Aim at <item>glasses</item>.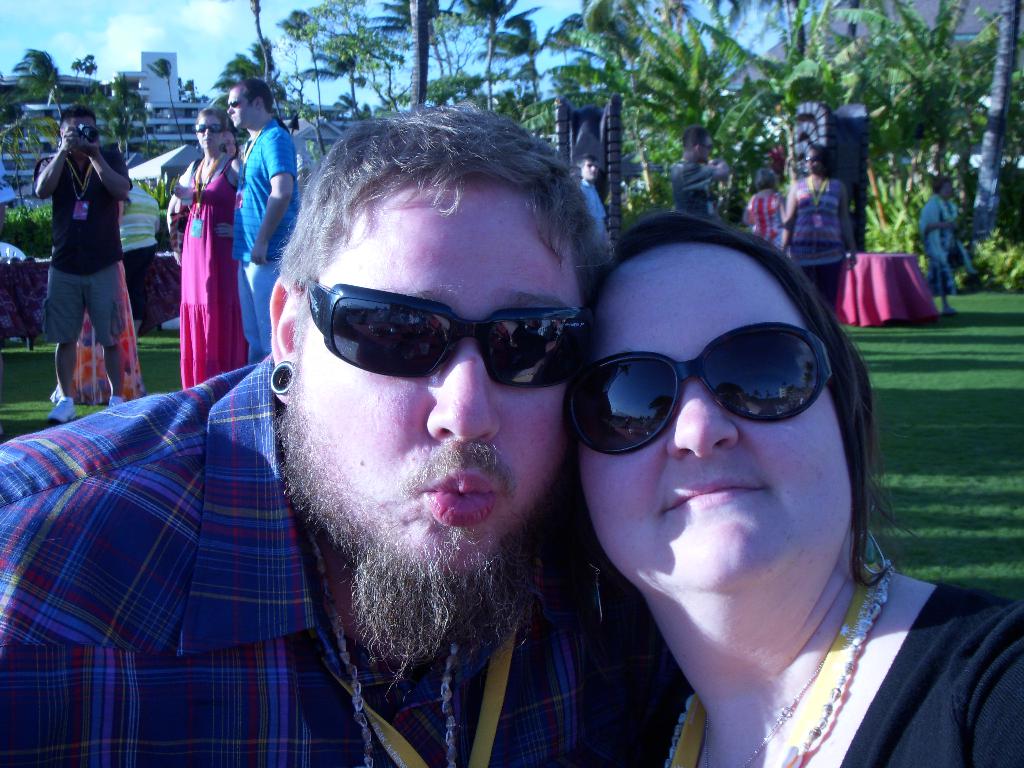
Aimed at box=[225, 94, 260, 110].
